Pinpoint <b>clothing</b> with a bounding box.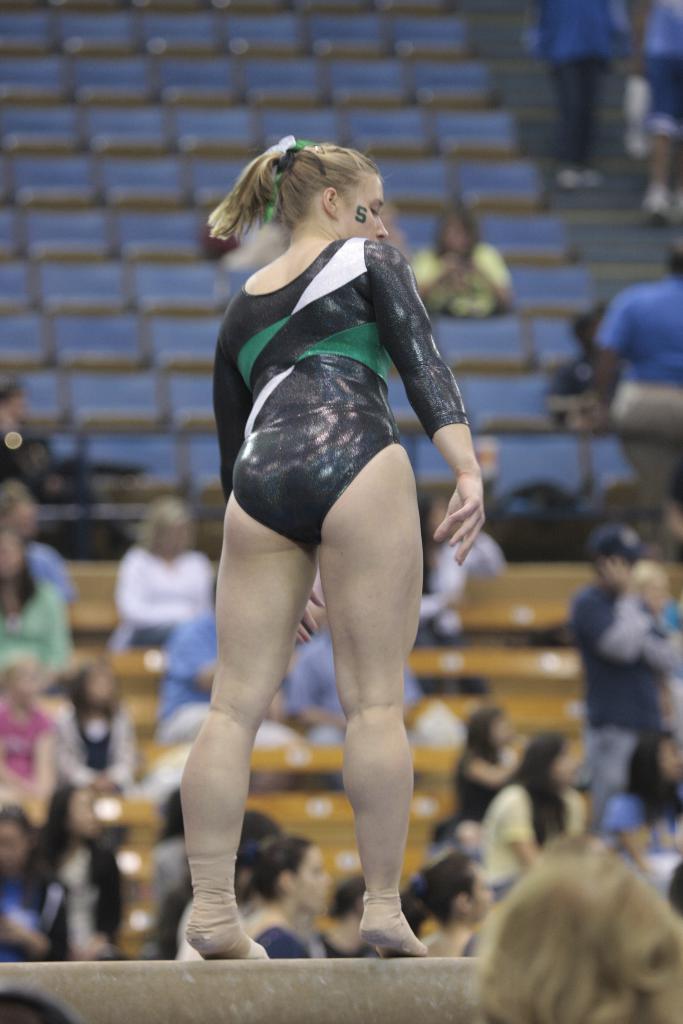
bbox(200, 227, 496, 547).
